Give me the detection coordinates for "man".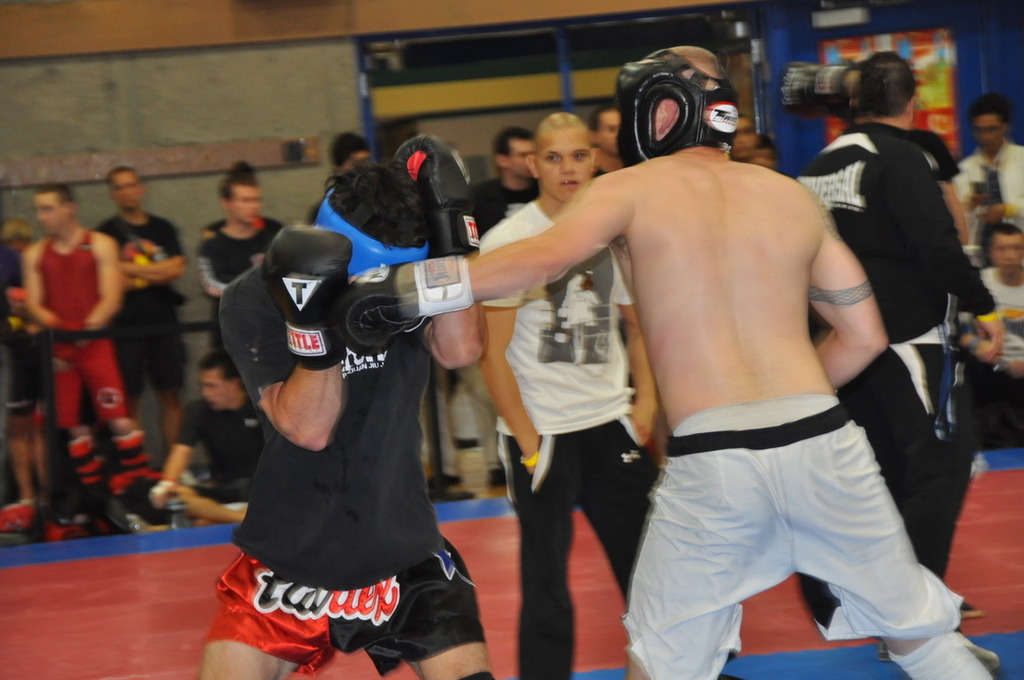
{"x1": 194, "y1": 167, "x2": 290, "y2": 363}.
